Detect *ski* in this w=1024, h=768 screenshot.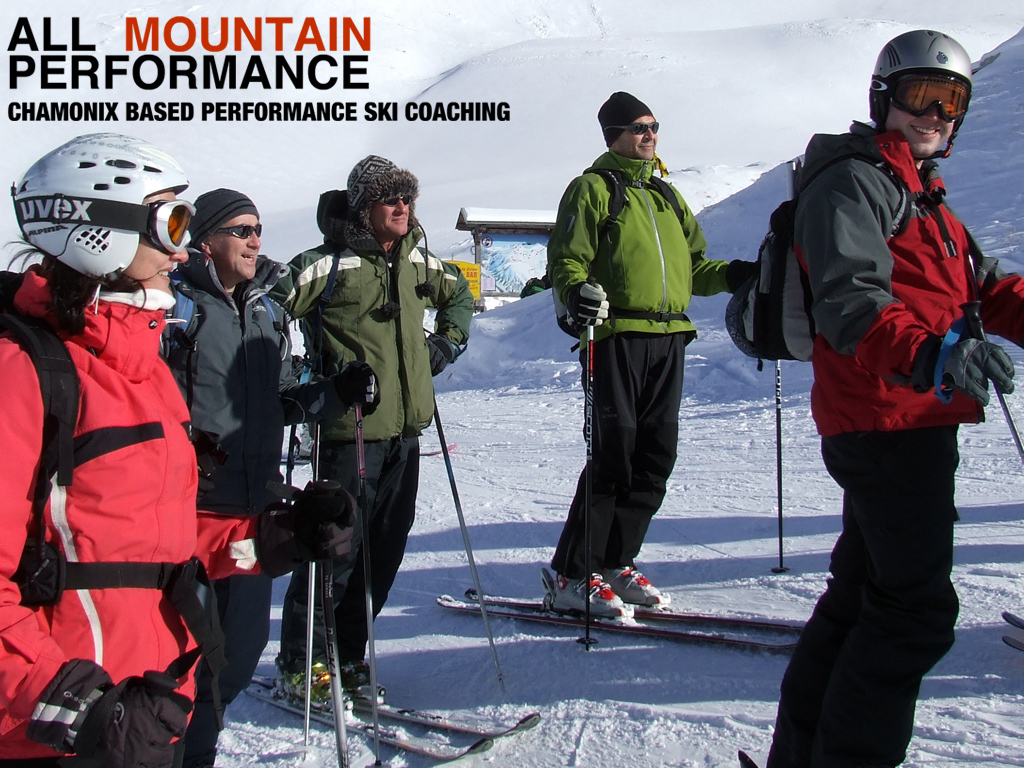
Detection: 244 663 541 764.
